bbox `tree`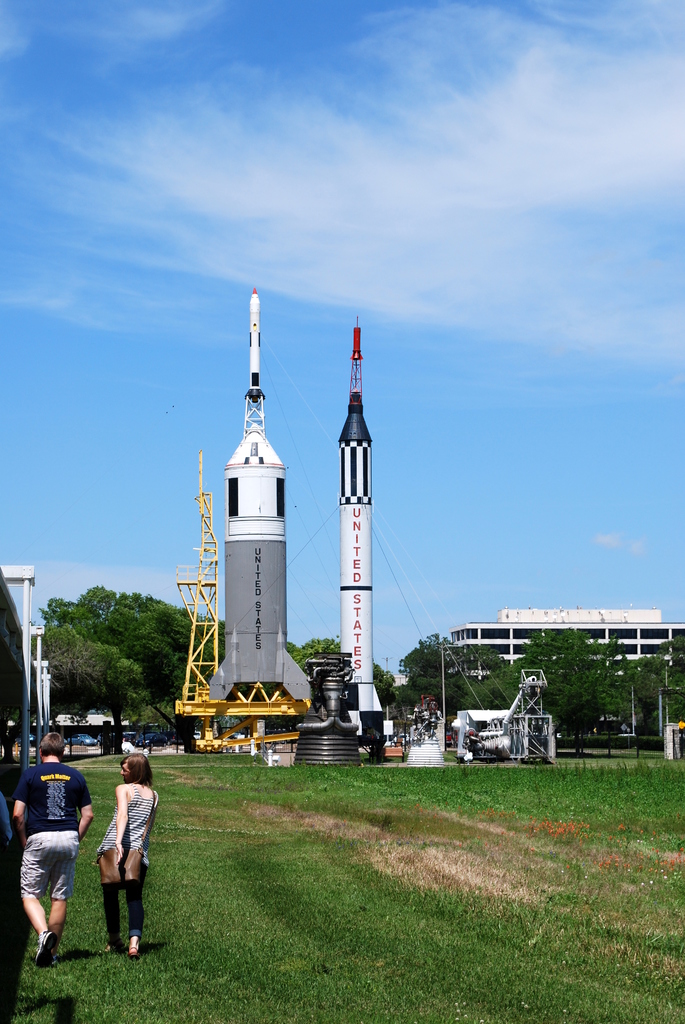
[392,630,502,728]
